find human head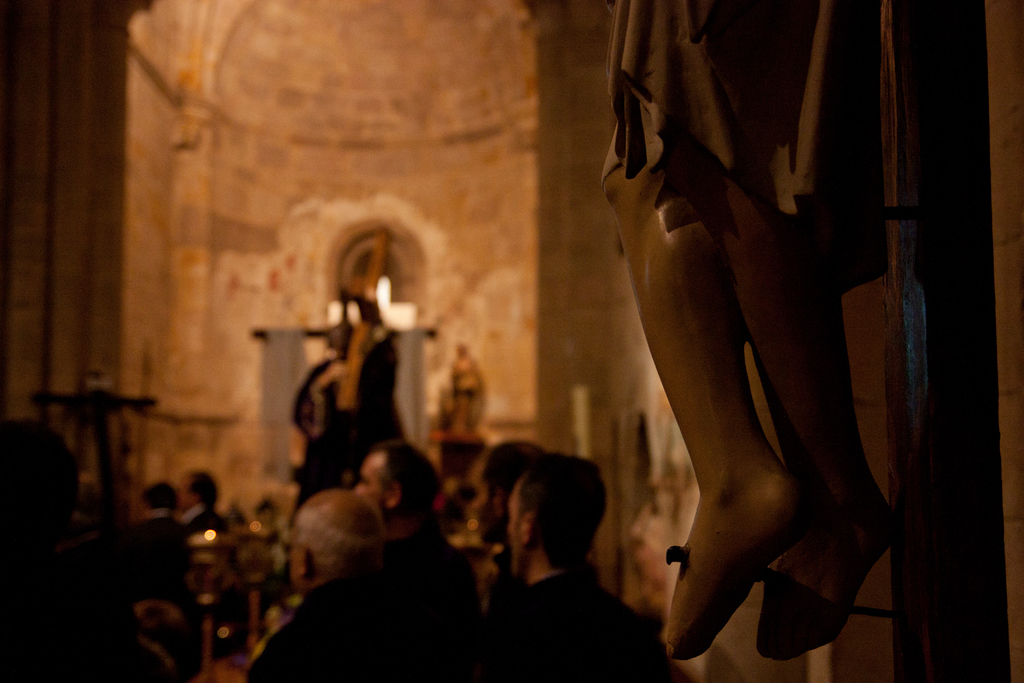
(351, 445, 444, 537)
